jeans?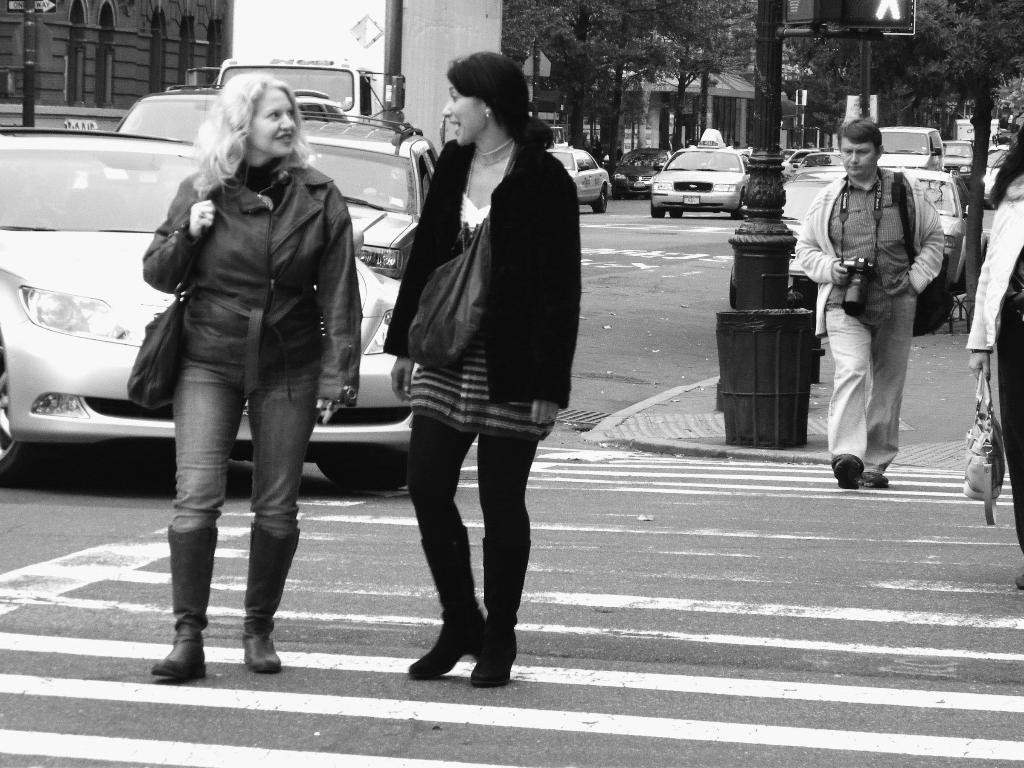
822:303:914:474
